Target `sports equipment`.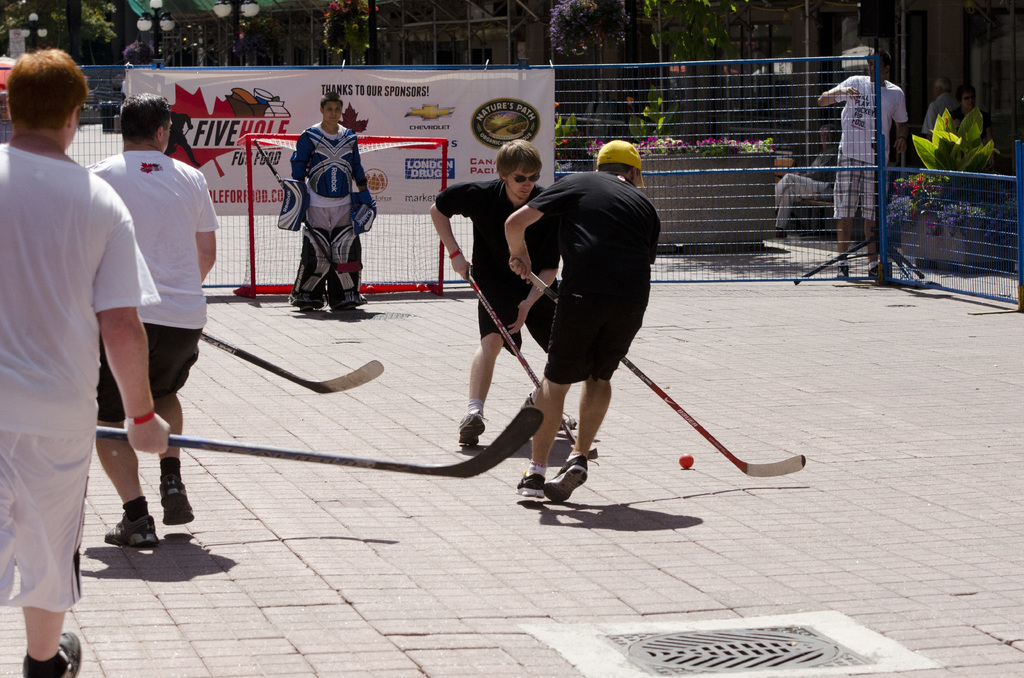
Target region: box=[621, 360, 806, 481].
